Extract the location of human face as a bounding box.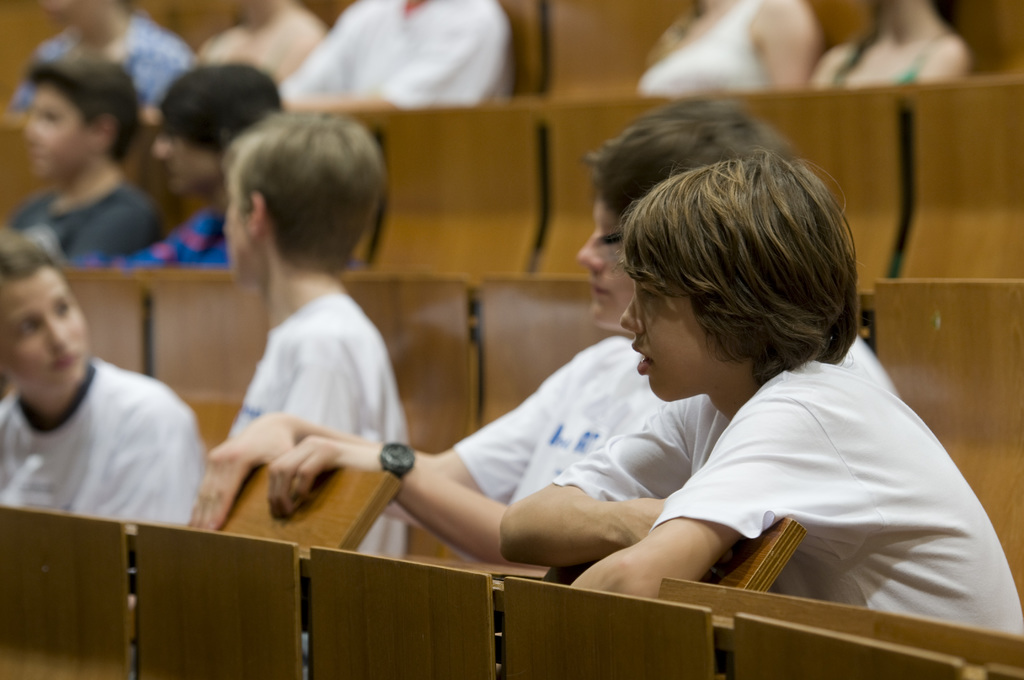
box=[24, 86, 89, 179].
